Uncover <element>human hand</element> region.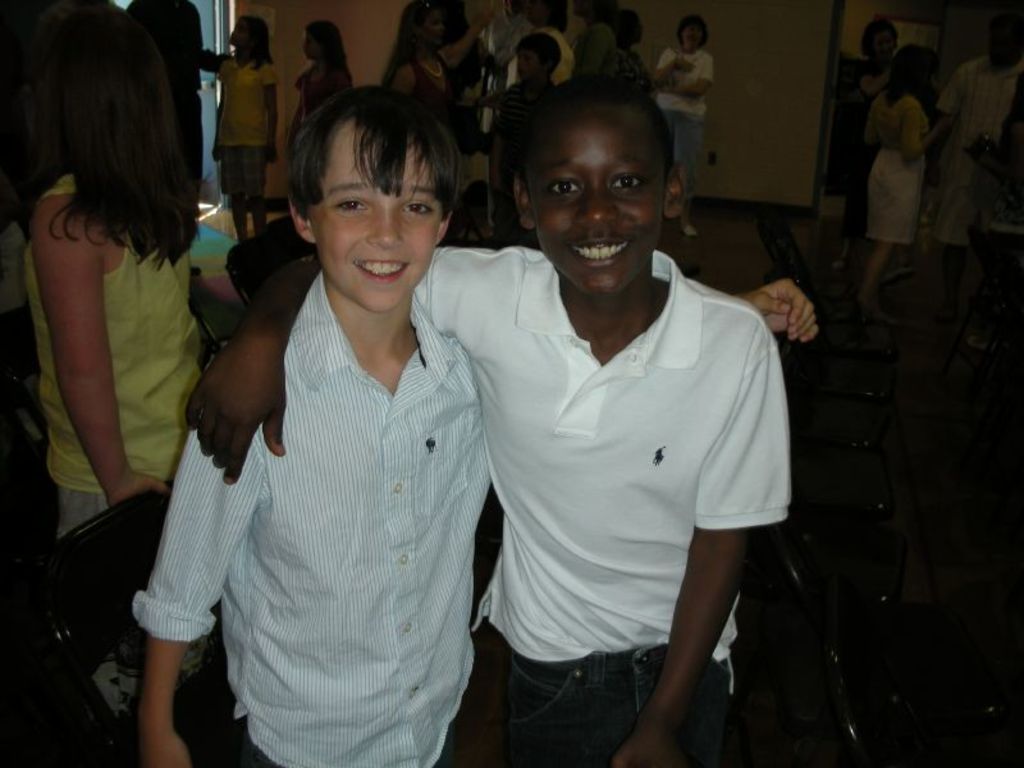
Uncovered: left=109, top=472, right=170, bottom=508.
